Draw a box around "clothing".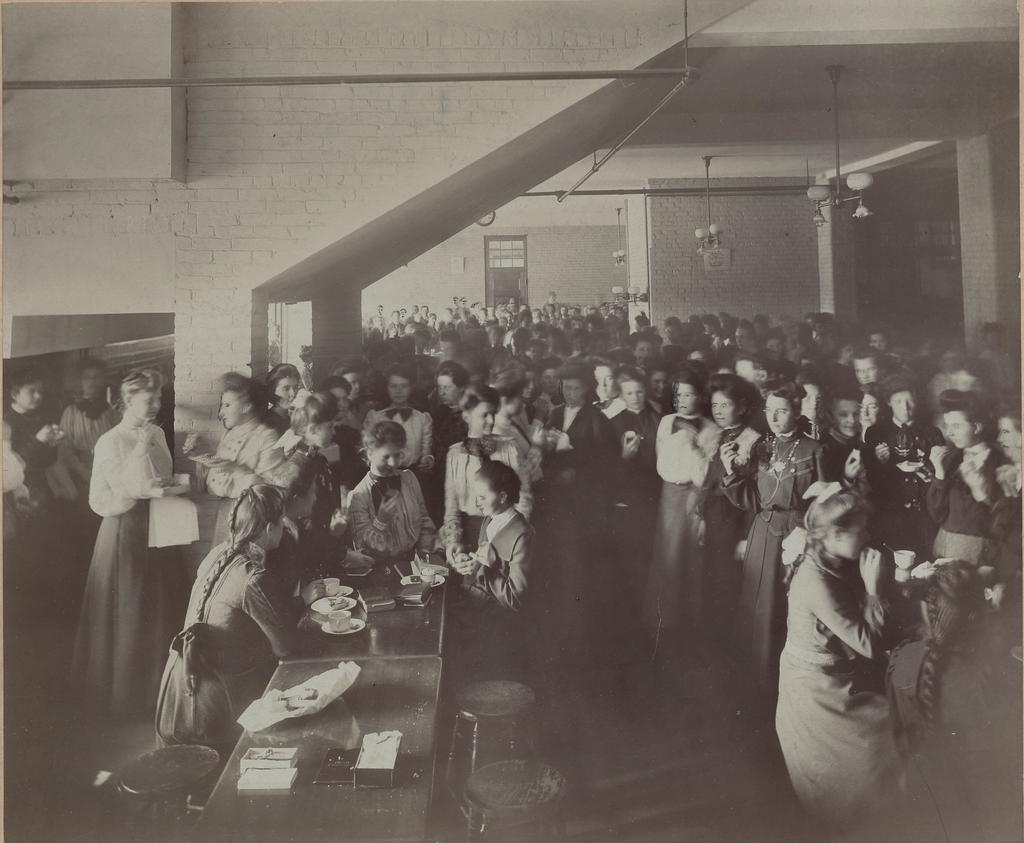
<bbox>364, 405, 434, 469</bbox>.
